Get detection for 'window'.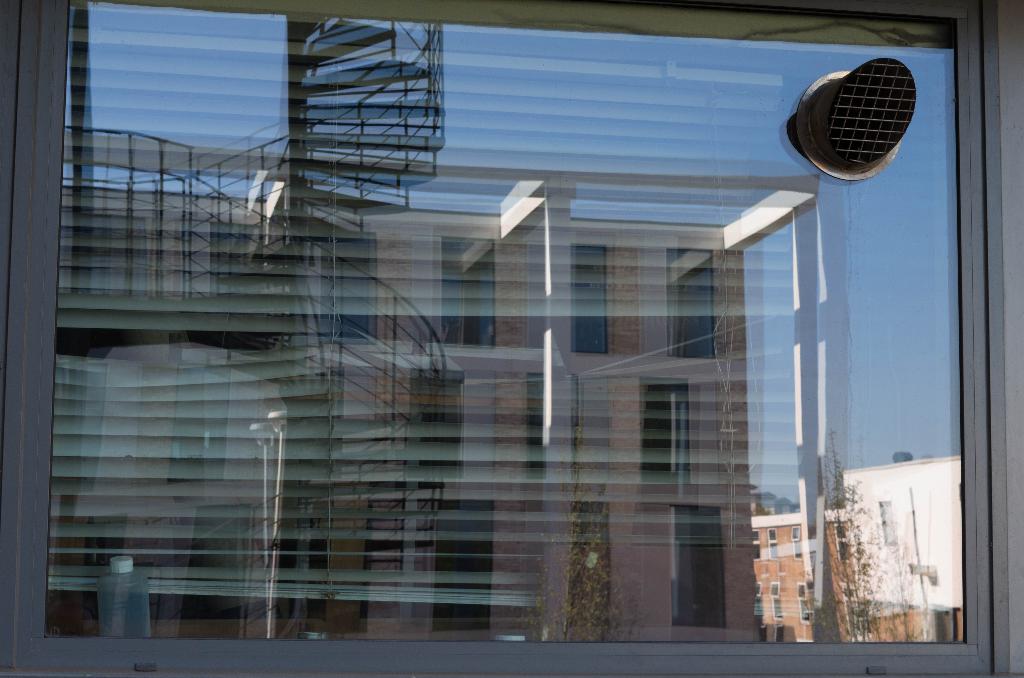
Detection: BBox(428, 501, 499, 634).
